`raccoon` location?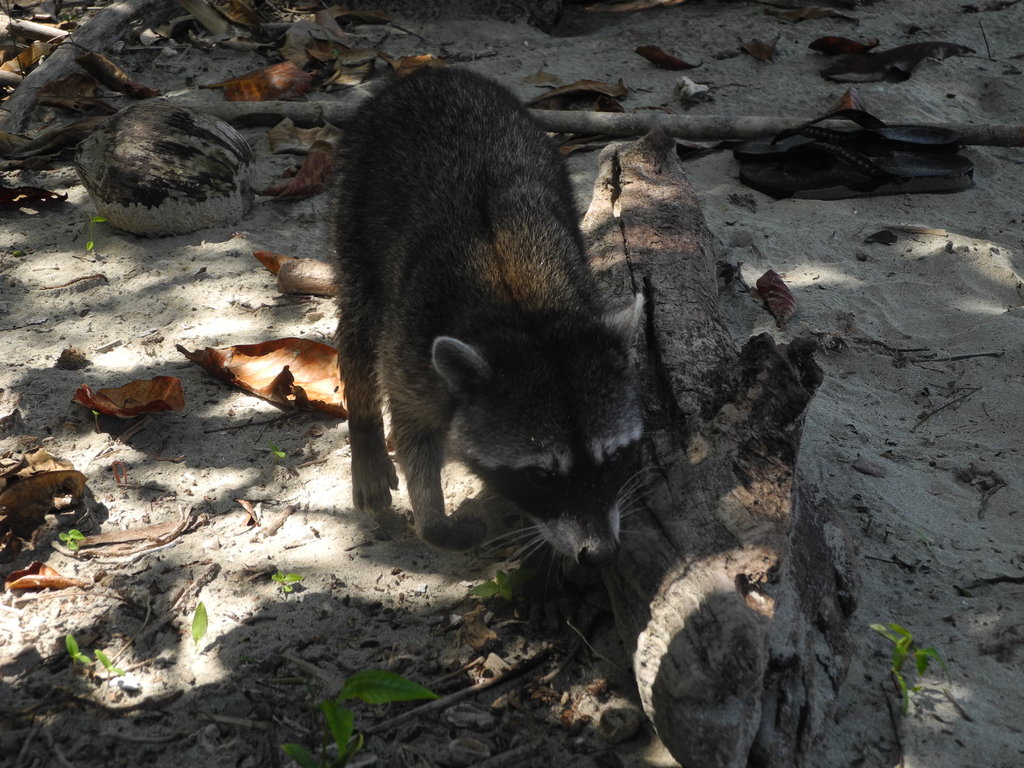
crop(337, 68, 665, 570)
